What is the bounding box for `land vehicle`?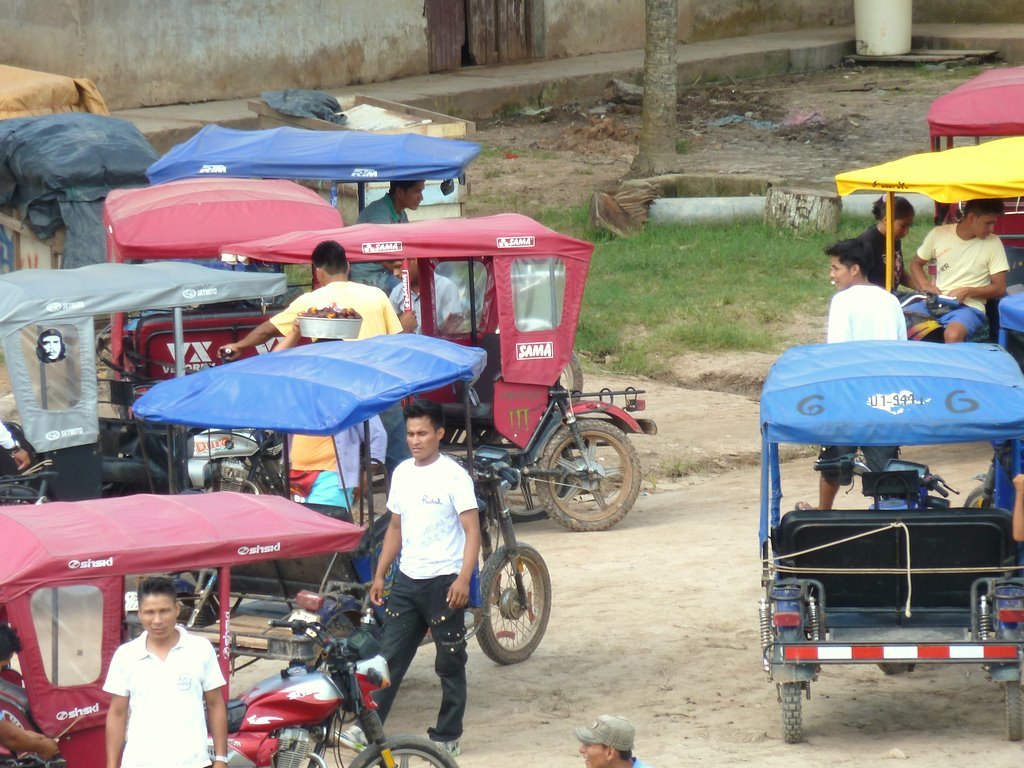
[x1=142, y1=120, x2=586, y2=408].
